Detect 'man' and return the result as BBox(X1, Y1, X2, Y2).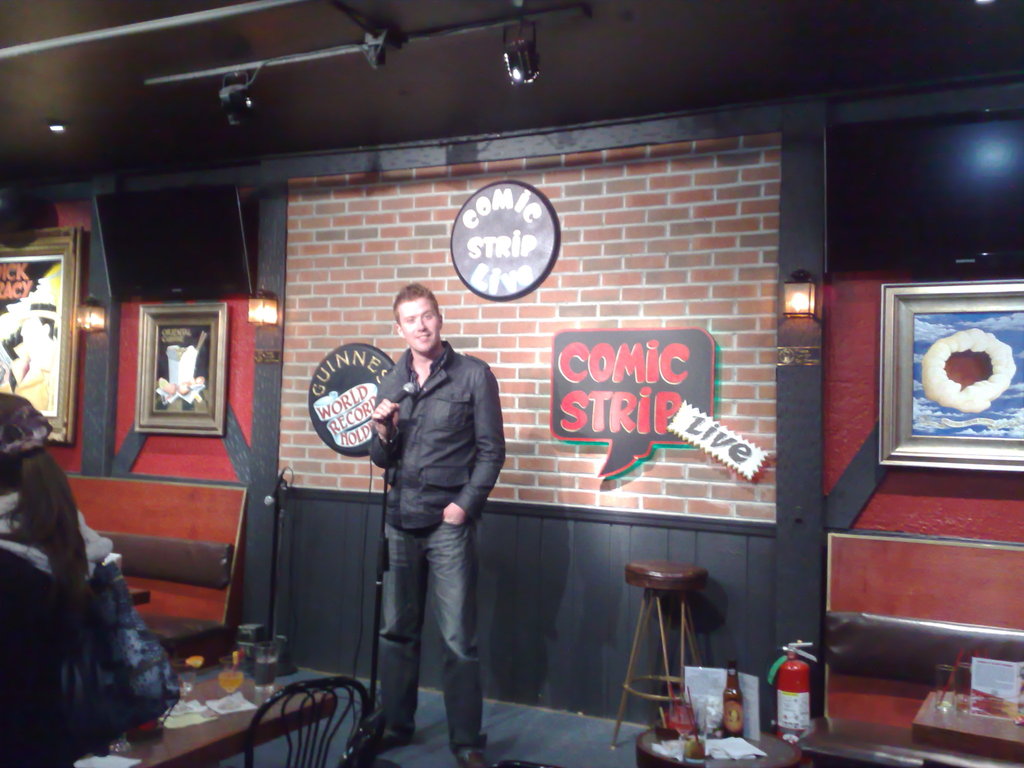
BBox(350, 286, 504, 767).
